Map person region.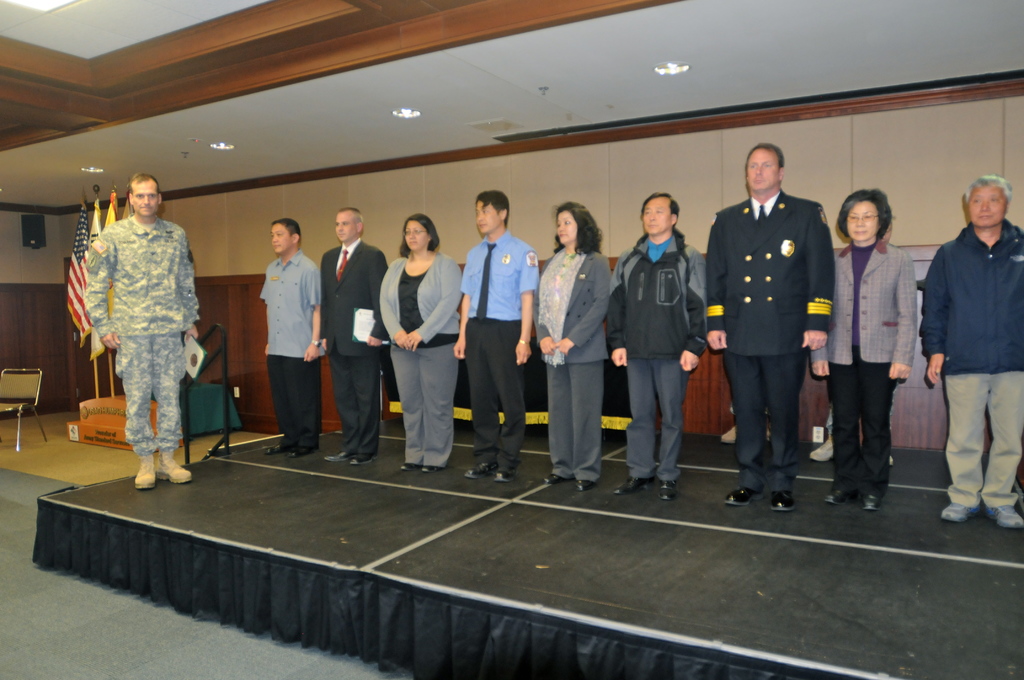
Mapped to (456, 193, 547, 483).
